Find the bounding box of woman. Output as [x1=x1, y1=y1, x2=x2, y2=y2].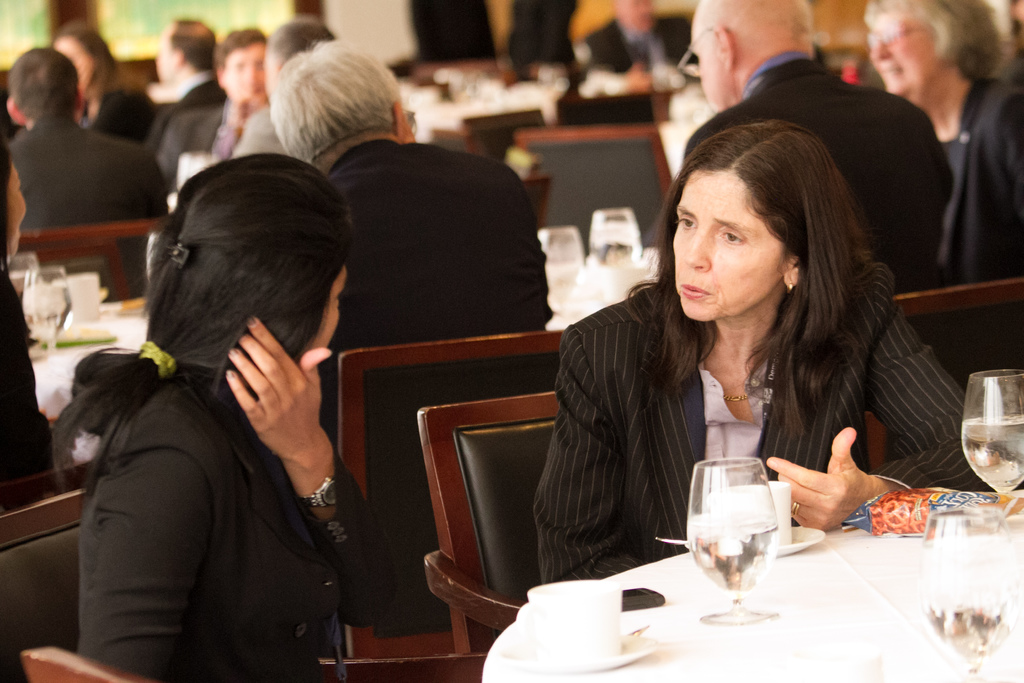
[x1=0, y1=143, x2=70, y2=519].
